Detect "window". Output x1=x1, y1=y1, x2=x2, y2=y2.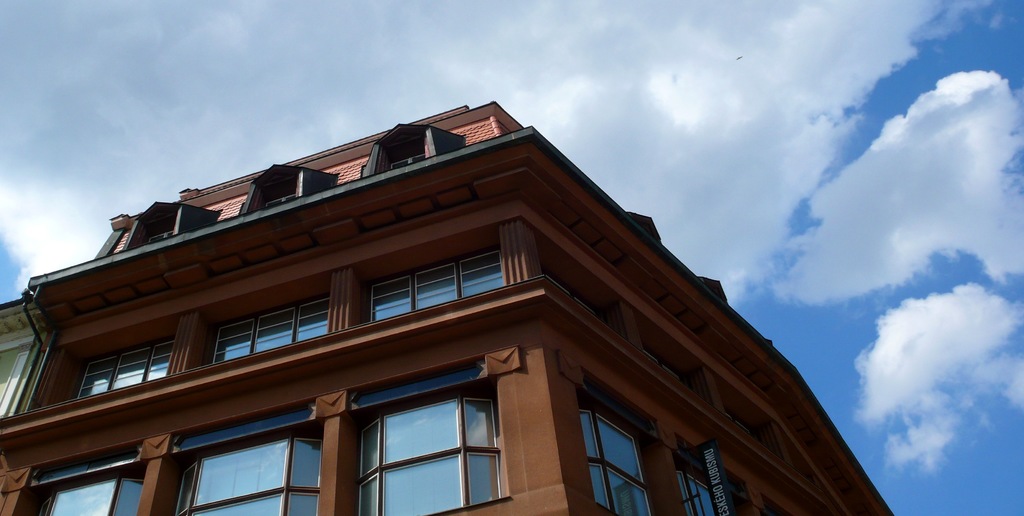
x1=723, y1=380, x2=792, y2=469.
